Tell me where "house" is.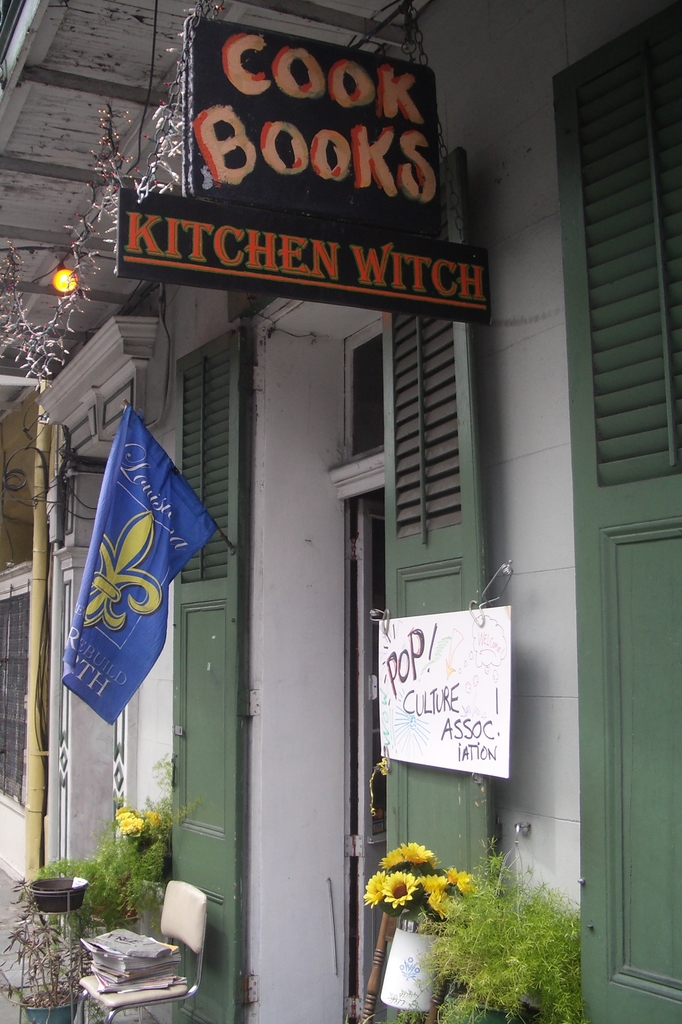
"house" is at BBox(1, 30, 658, 1023).
